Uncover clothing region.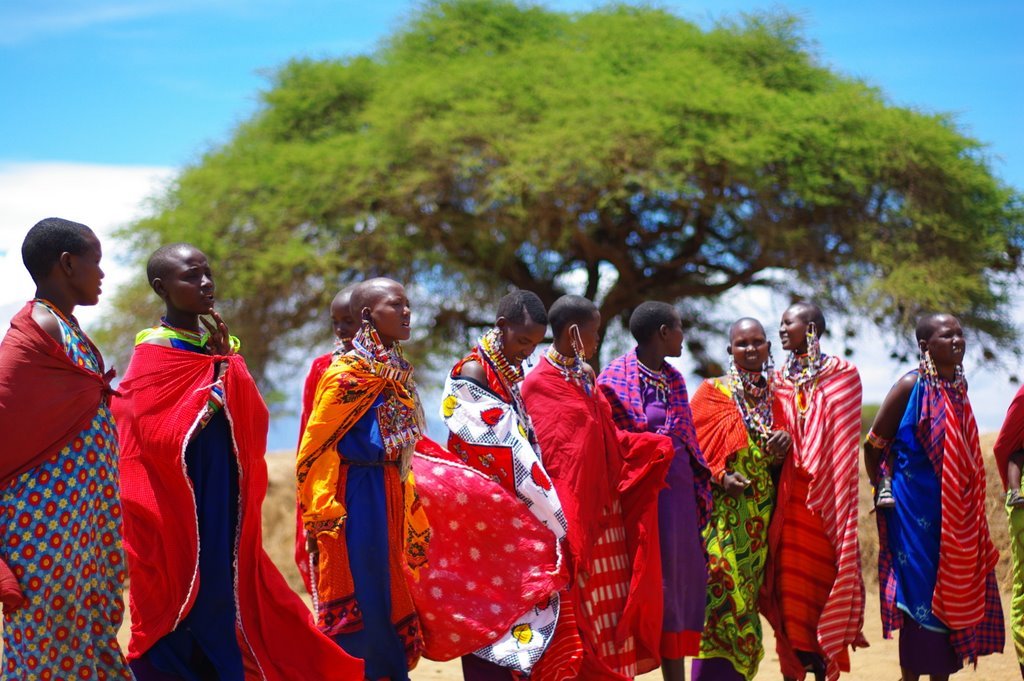
Uncovered: 781,329,886,656.
